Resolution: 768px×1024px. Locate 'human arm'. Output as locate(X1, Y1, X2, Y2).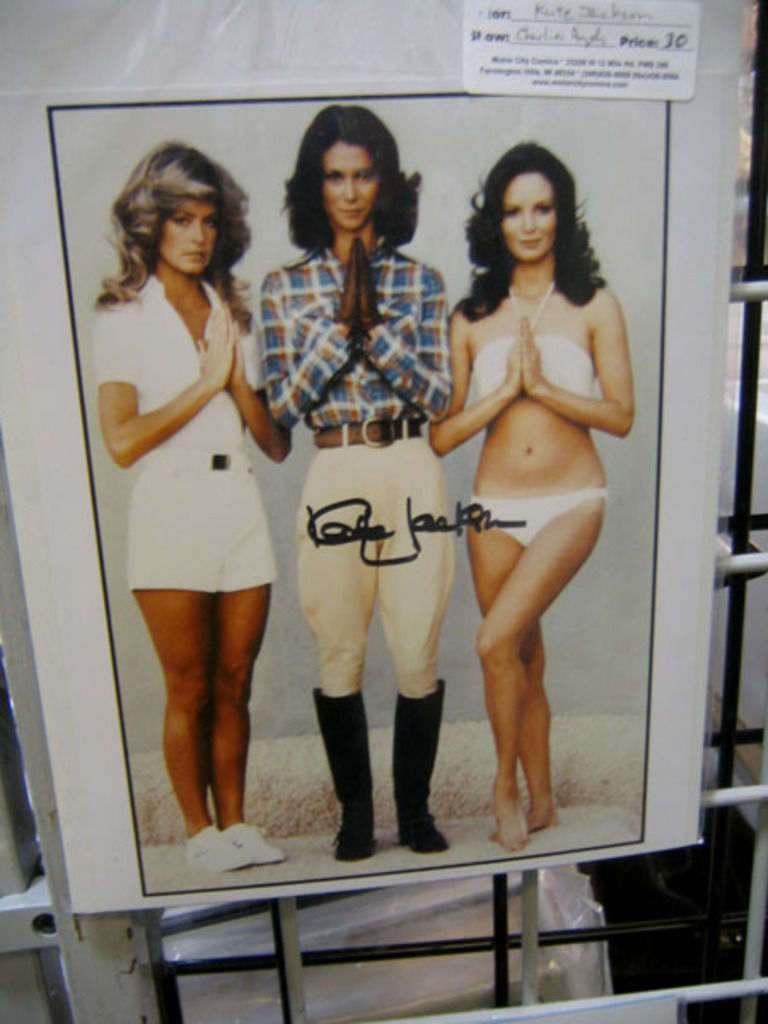
locate(102, 336, 191, 464).
